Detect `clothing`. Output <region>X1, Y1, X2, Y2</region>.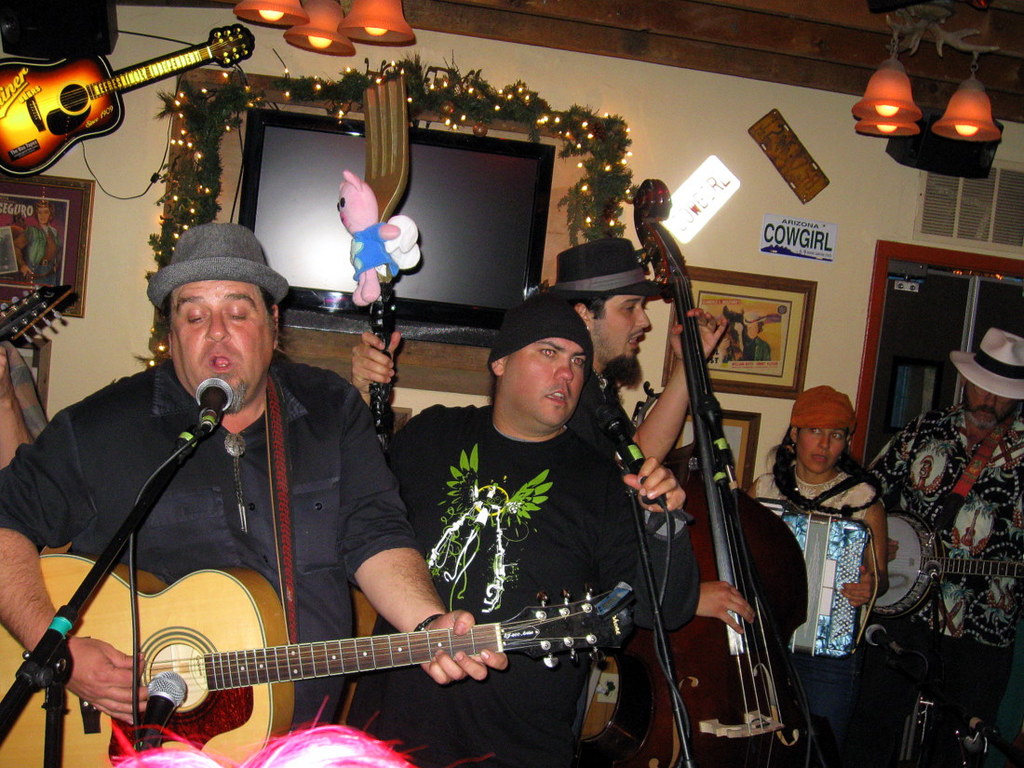
<region>861, 397, 1023, 767</region>.
